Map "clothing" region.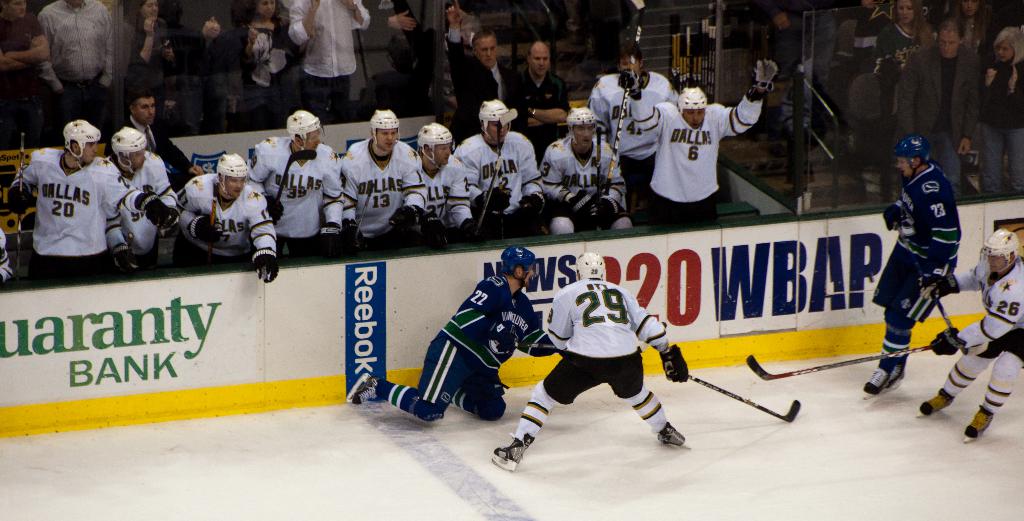
Mapped to detection(877, 162, 959, 377).
